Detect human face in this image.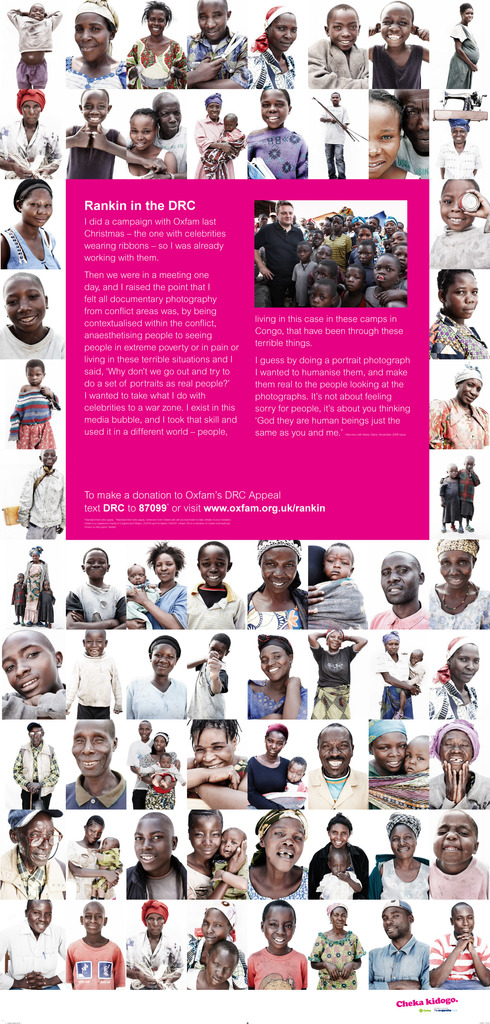
Detection: <box>362,245,374,259</box>.
